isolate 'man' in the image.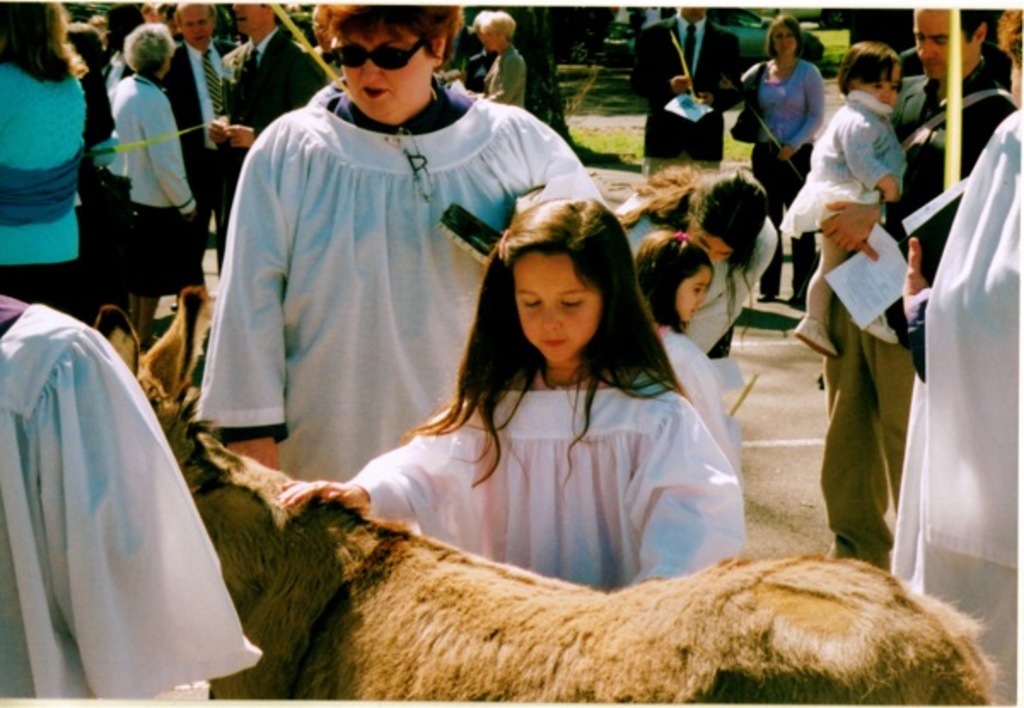
Isolated region: [89, 9, 130, 113].
